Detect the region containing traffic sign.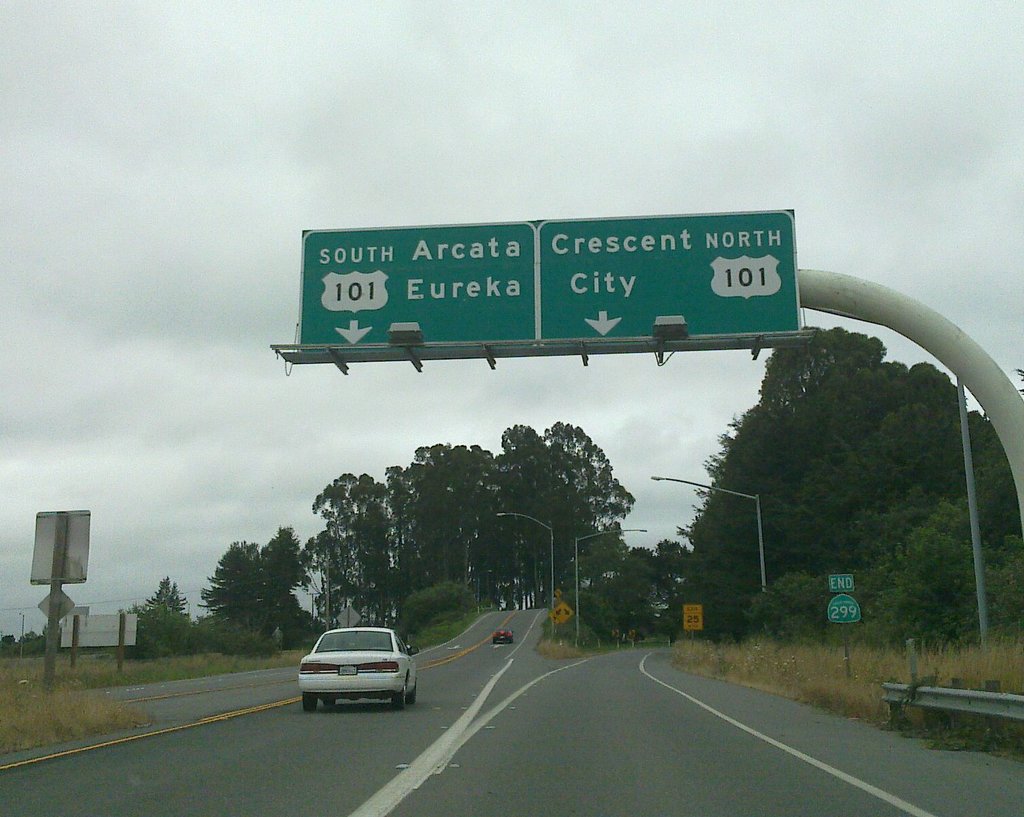
[303,225,539,345].
